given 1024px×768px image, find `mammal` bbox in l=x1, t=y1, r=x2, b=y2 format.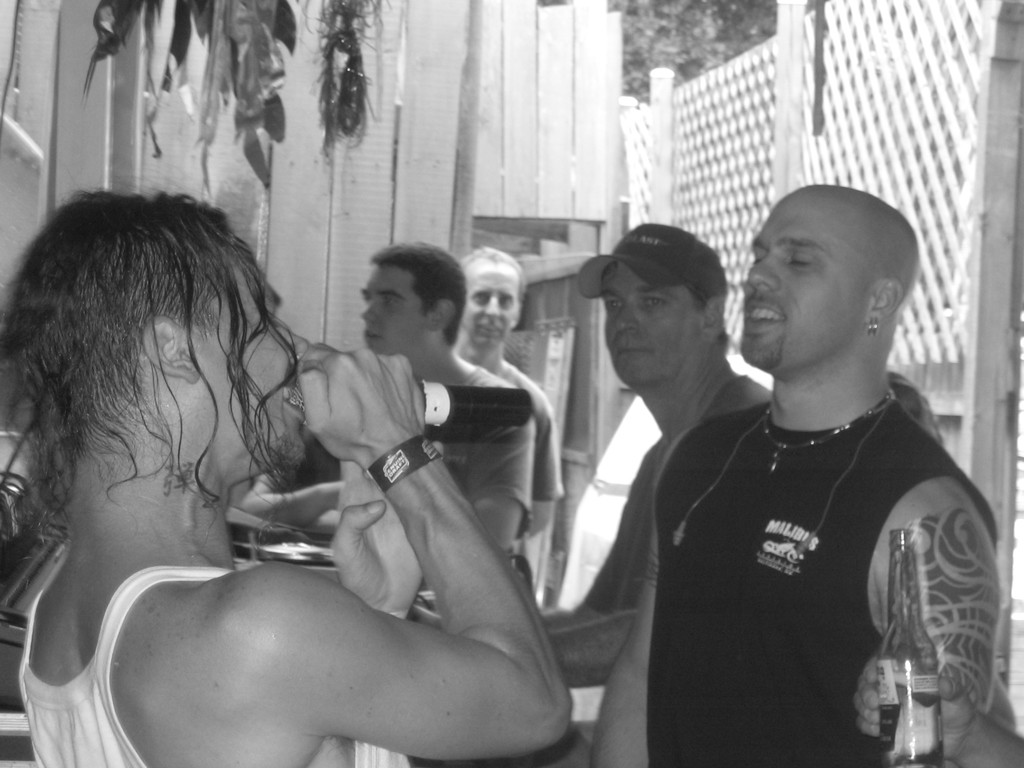
l=583, t=182, r=1023, b=767.
